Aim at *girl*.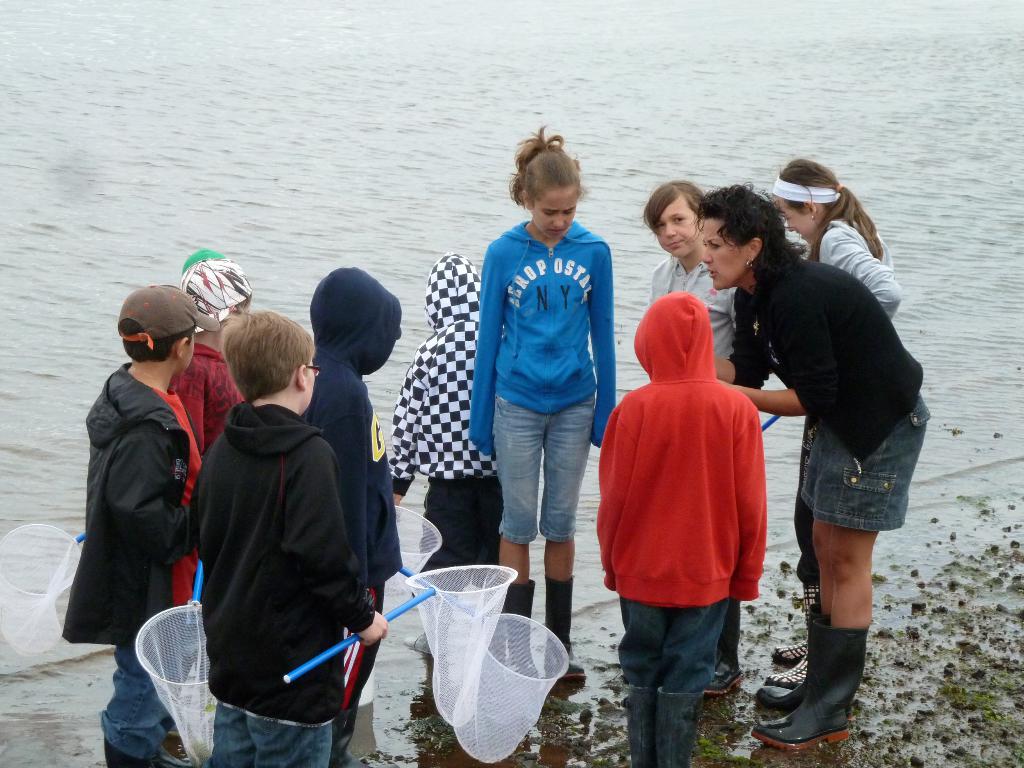
Aimed at crop(764, 156, 903, 690).
